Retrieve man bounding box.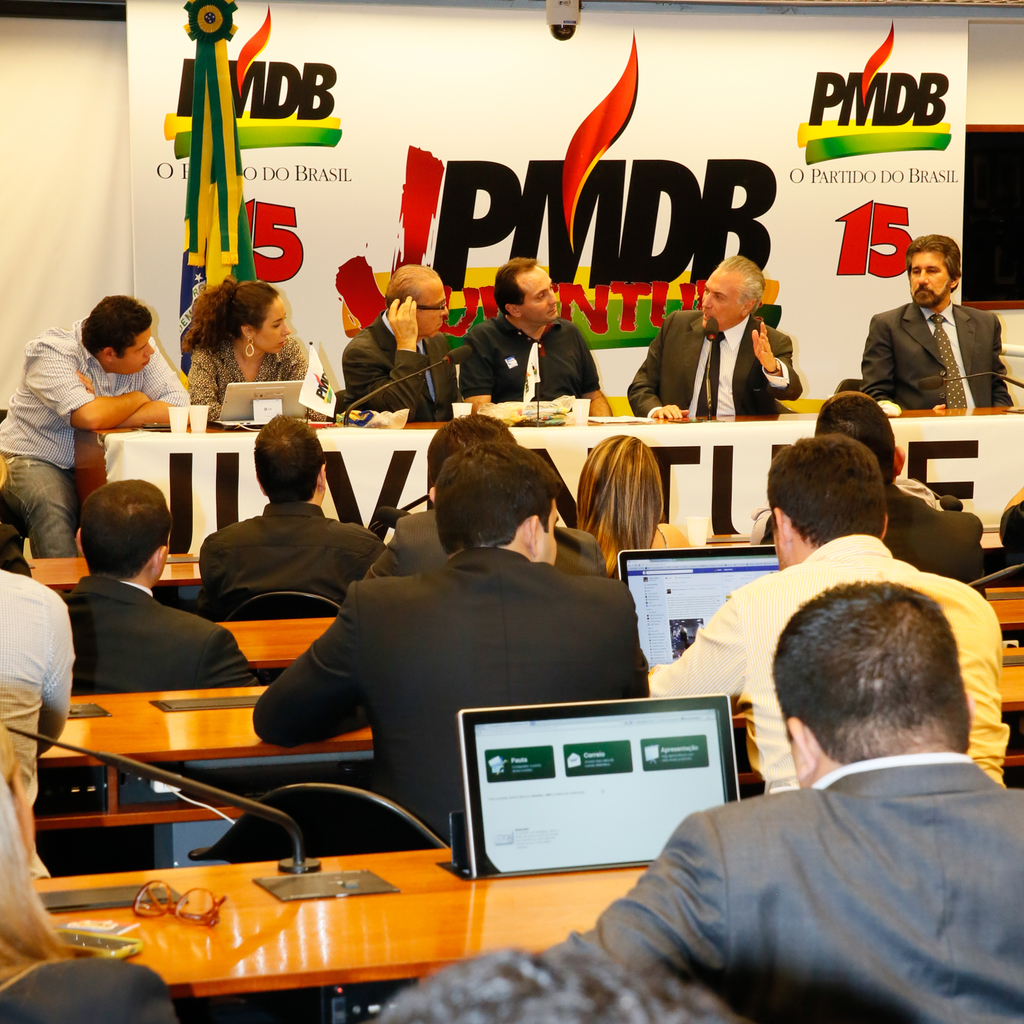
Bounding box: bbox=[200, 409, 390, 633].
